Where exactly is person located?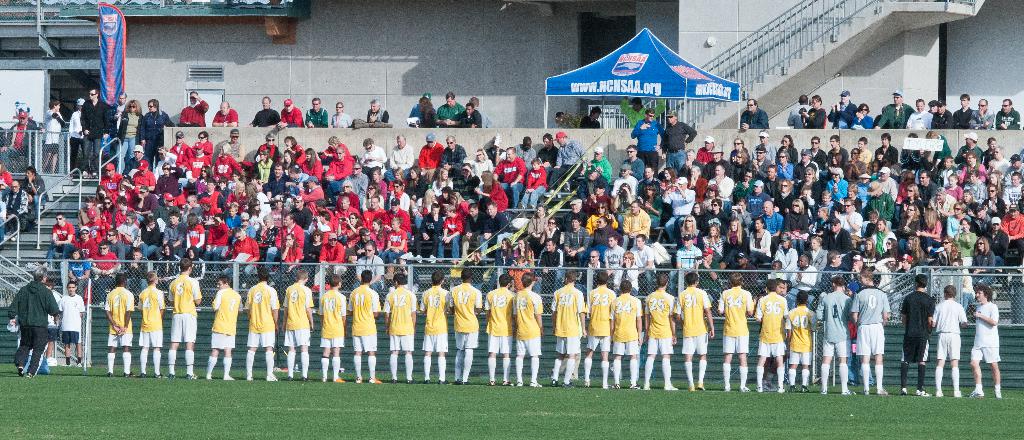
Its bounding box is (755,280,796,393).
